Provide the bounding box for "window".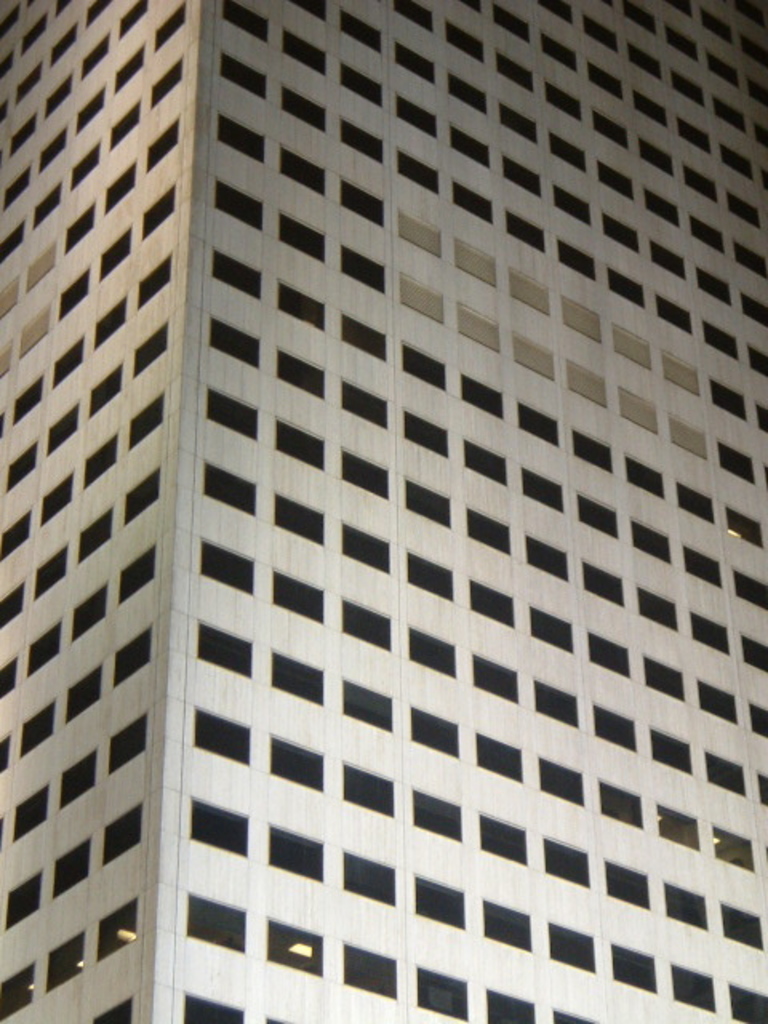
box(542, 834, 590, 891).
